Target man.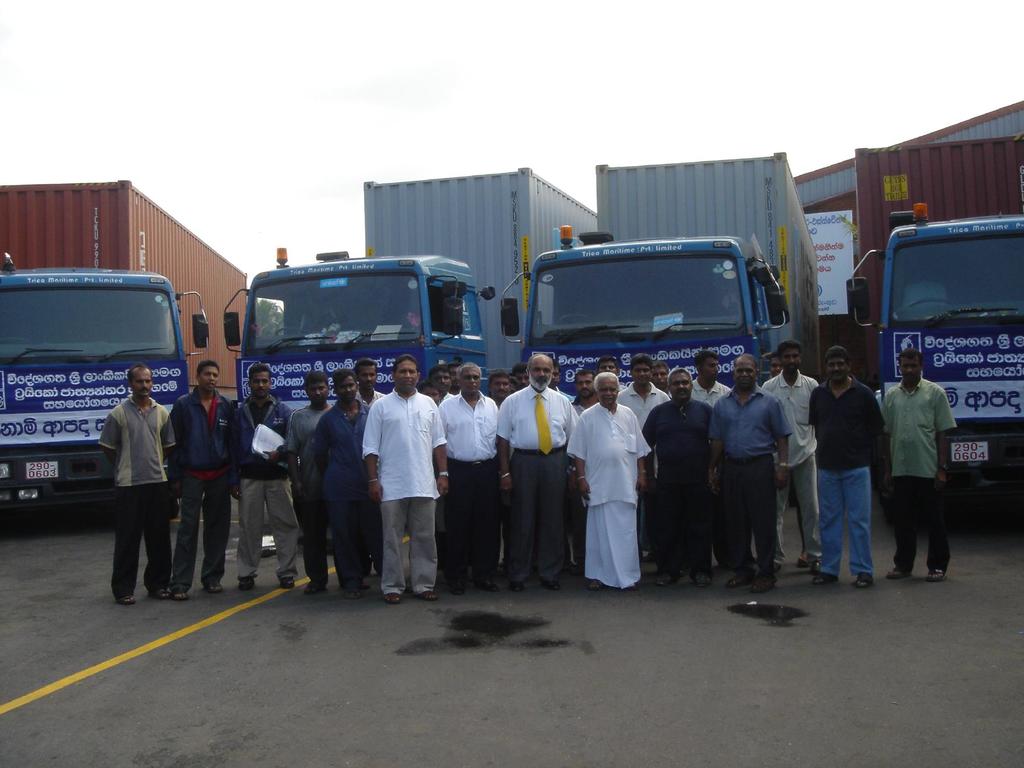
Target region: {"x1": 222, "y1": 358, "x2": 290, "y2": 596}.
